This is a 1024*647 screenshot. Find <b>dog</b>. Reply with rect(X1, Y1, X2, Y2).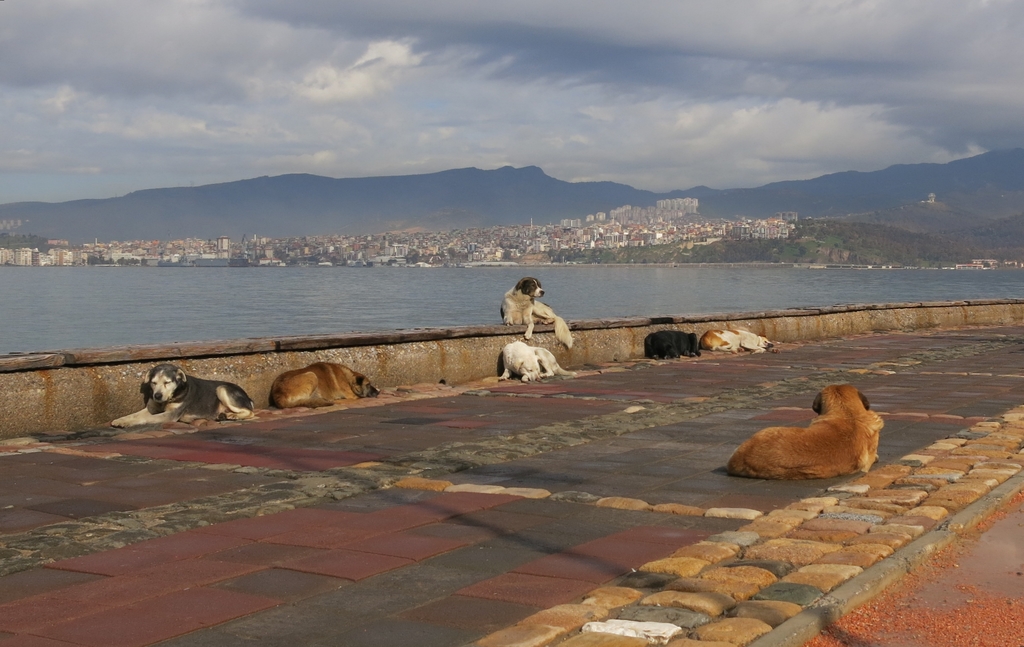
rect(272, 357, 380, 410).
